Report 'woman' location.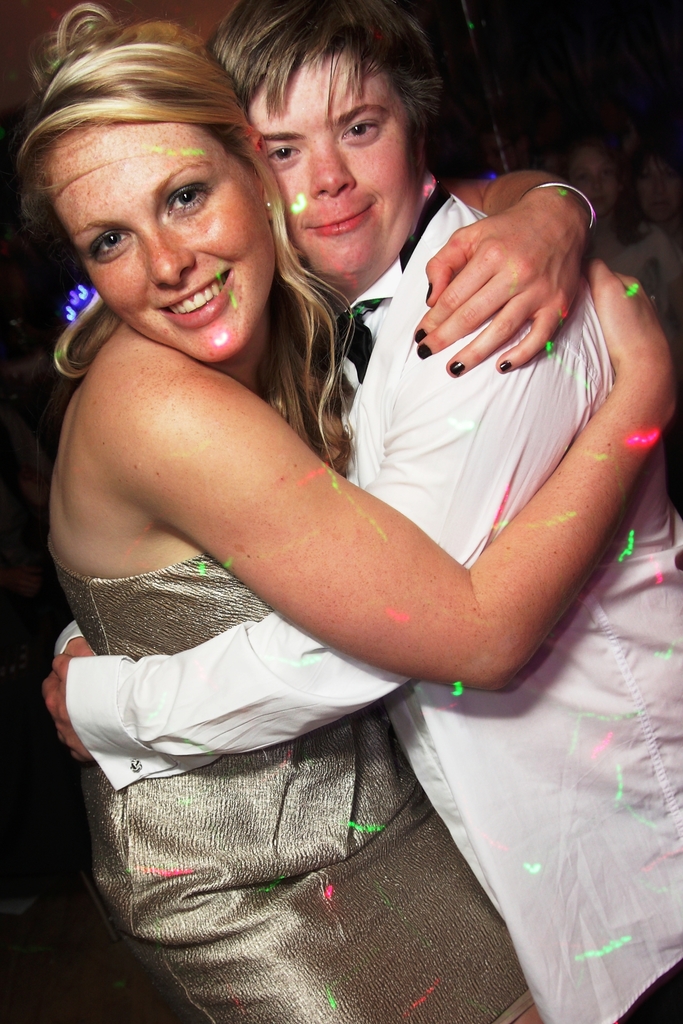
Report: [x1=33, y1=0, x2=646, y2=1000].
